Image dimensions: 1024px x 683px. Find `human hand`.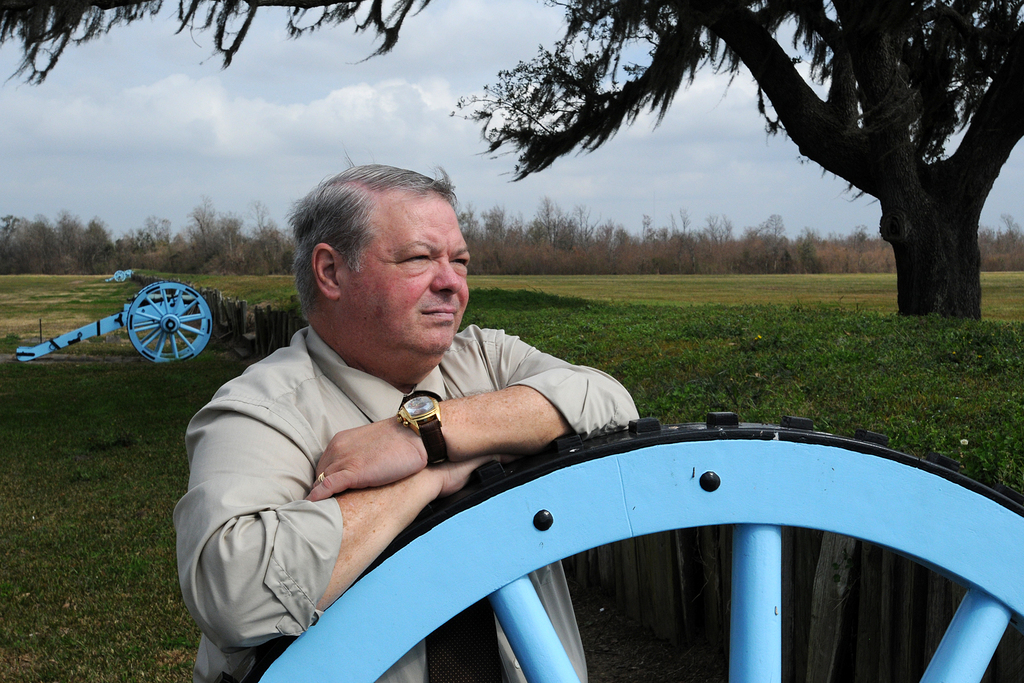
317, 430, 426, 509.
